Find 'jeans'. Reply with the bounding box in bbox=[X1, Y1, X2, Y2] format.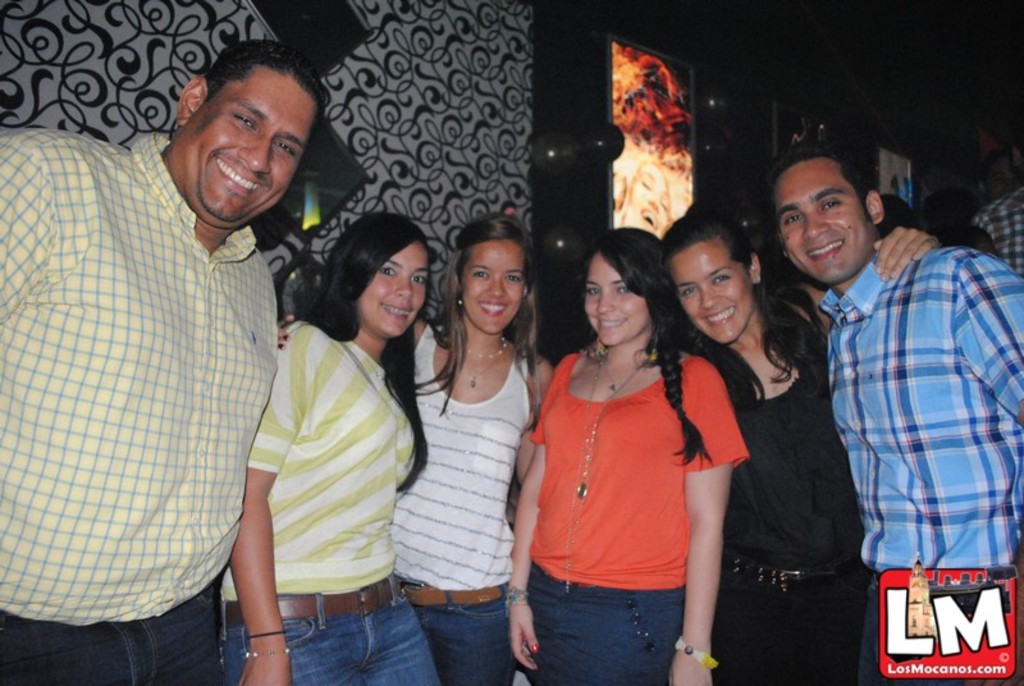
bbox=[0, 595, 229, 685].
